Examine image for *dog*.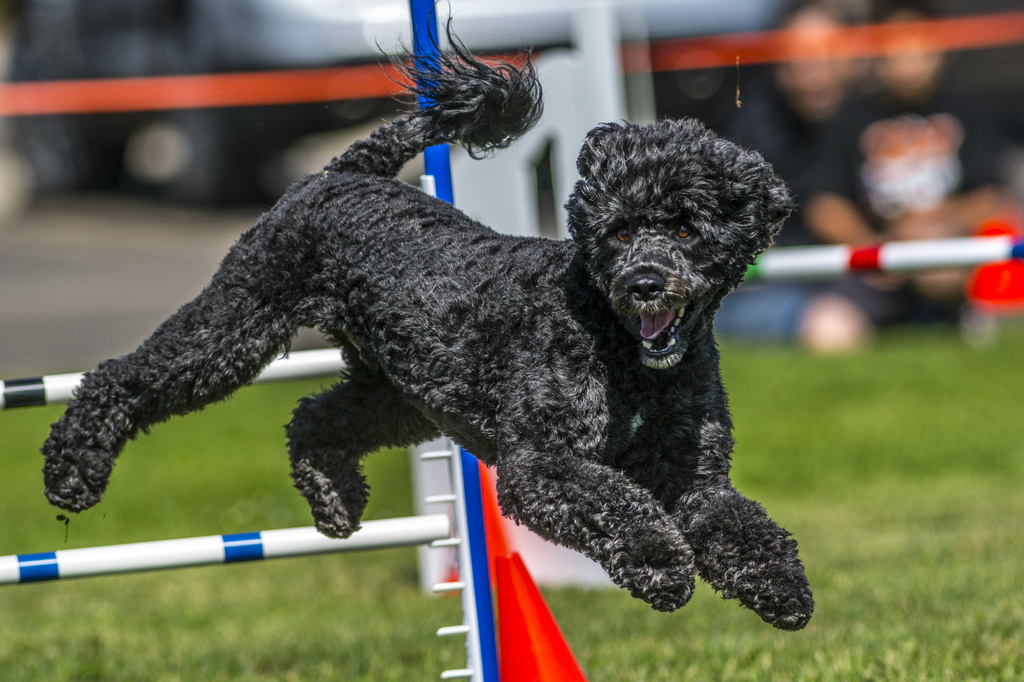
Examination result: rect(38, 1, 817, 634).
